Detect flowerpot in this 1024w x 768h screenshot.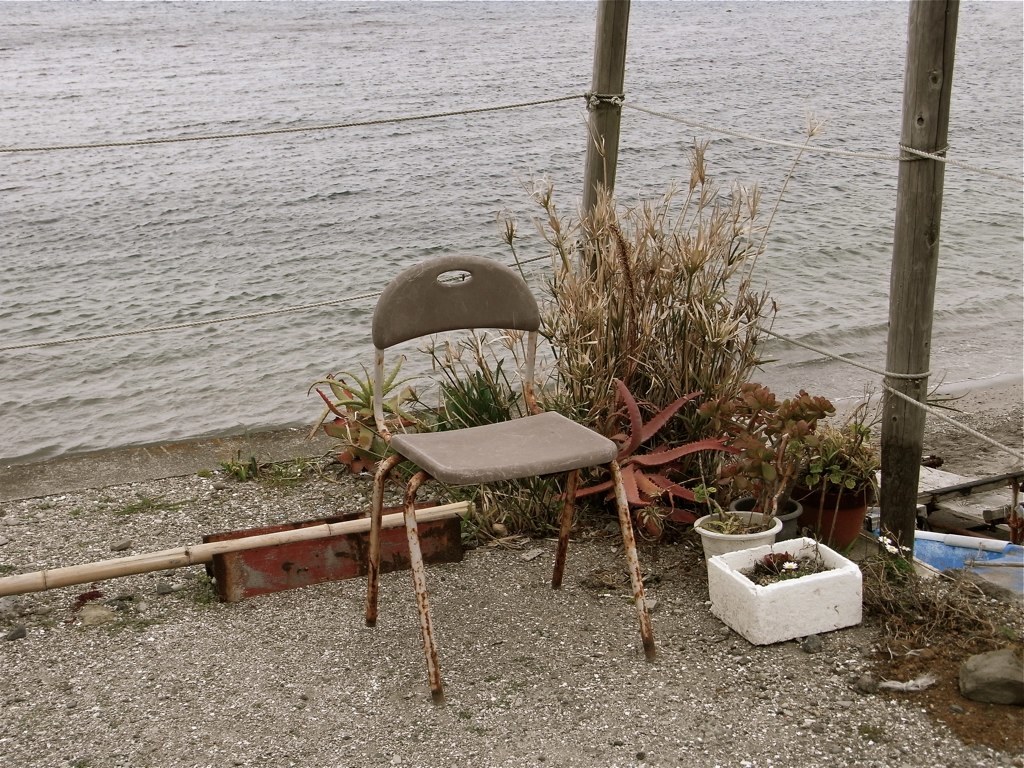
Detection: locate(697, 503, 785, 557).
